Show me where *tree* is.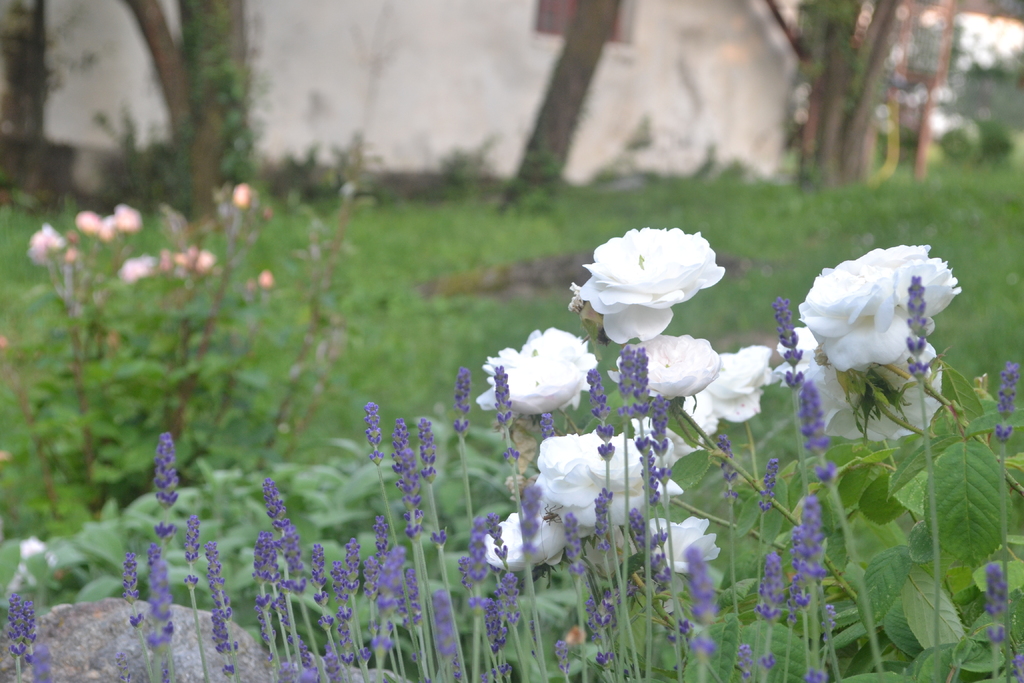
*tree* is at crop(130, 0, 259, 230).
